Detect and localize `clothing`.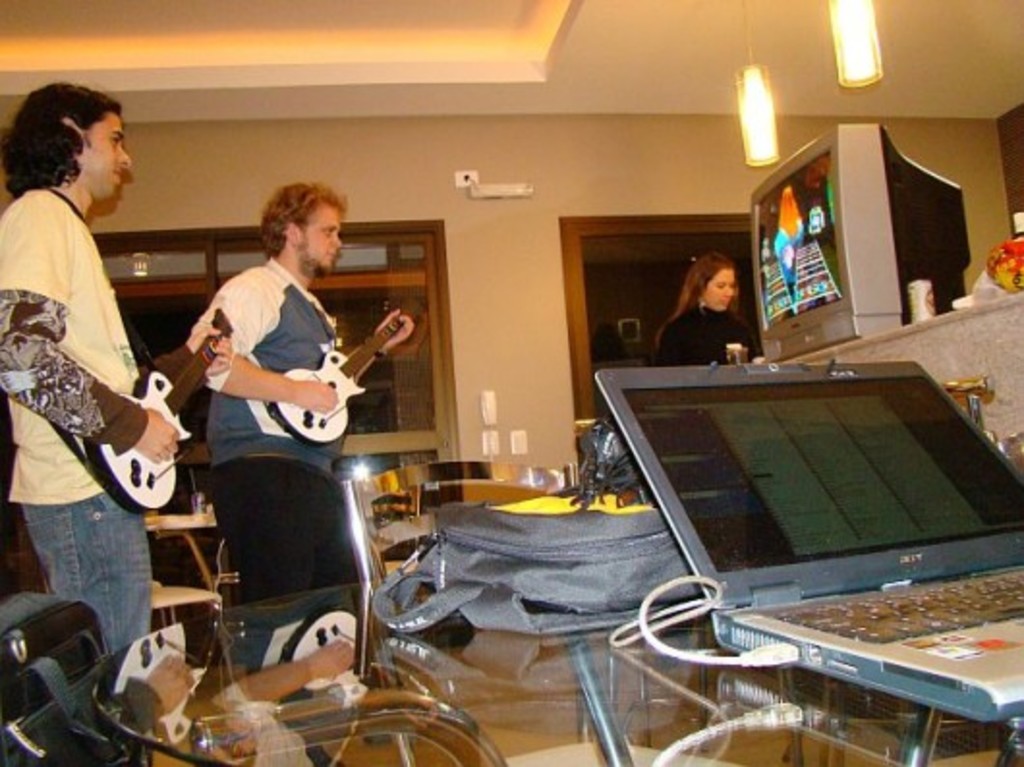
Localized at crop(10, 118, 166, 589).
